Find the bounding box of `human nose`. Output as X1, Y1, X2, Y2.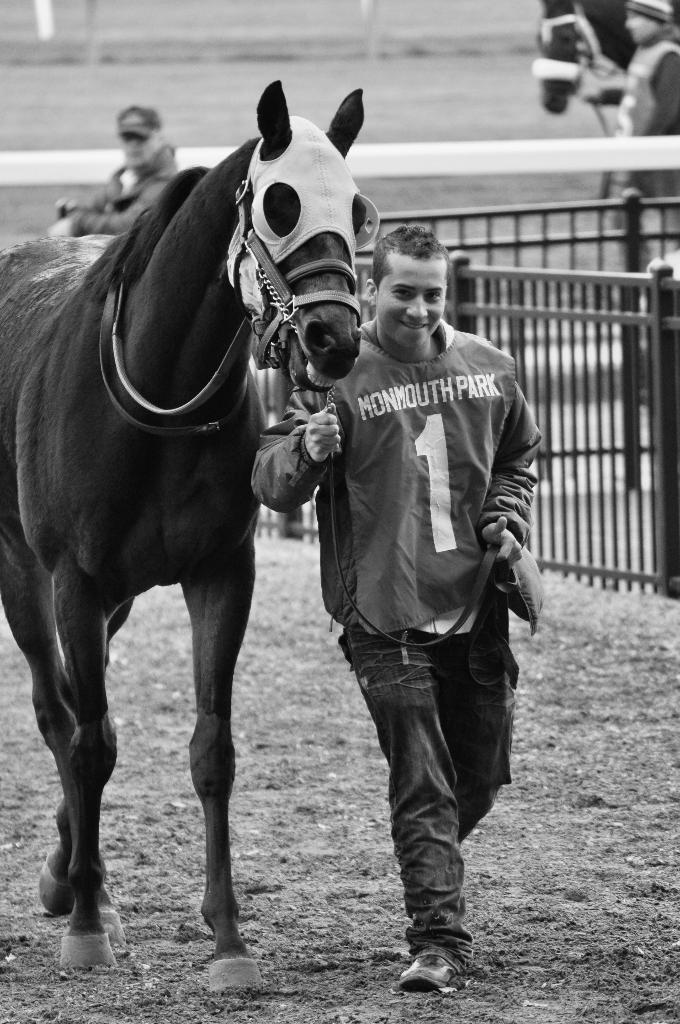
405, 297, 429, 318.
